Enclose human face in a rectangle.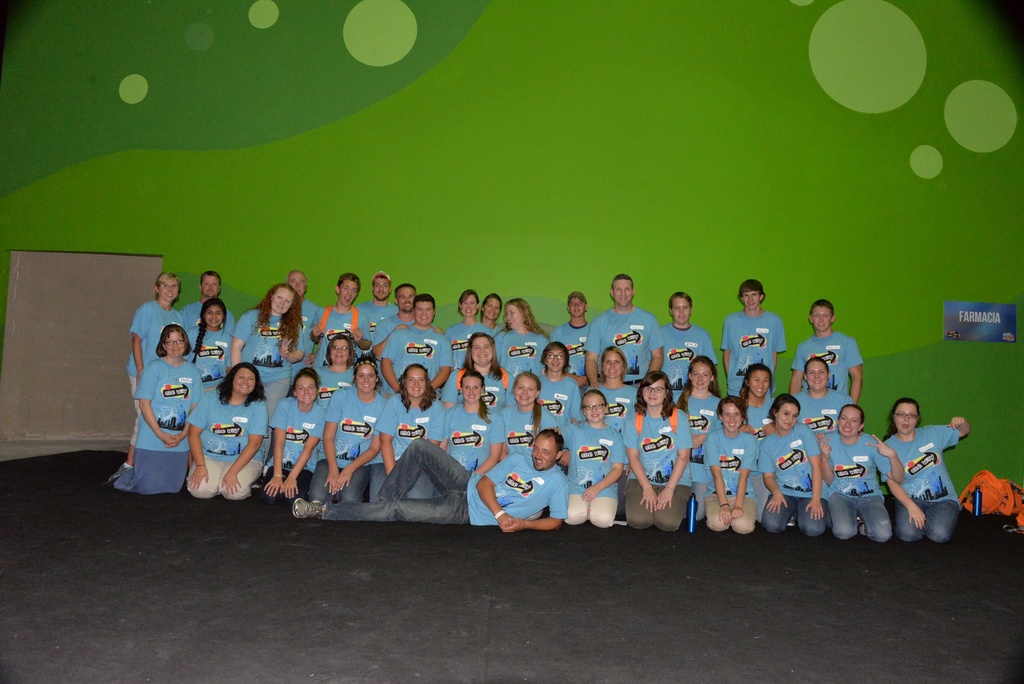
detection(531, 439, 556, 472).
